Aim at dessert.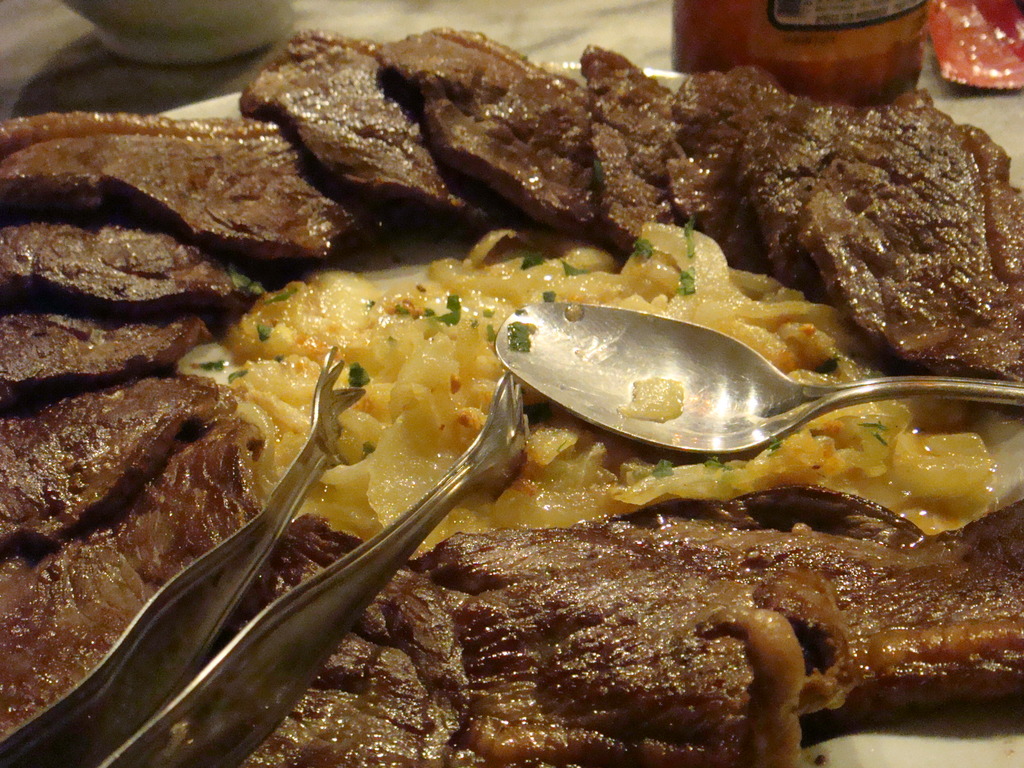
Aimed at rect(228, 26, 463, 235).
